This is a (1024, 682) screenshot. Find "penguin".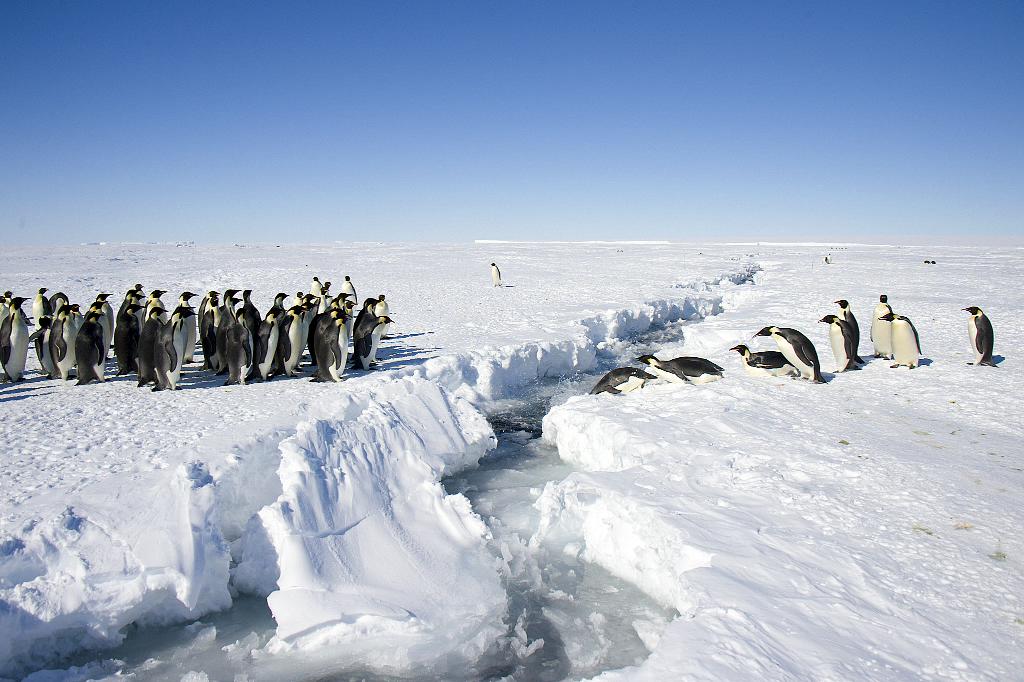
Bounding box: {"left": 200, "top": 291, "right": 220, "bottom": 349}.
